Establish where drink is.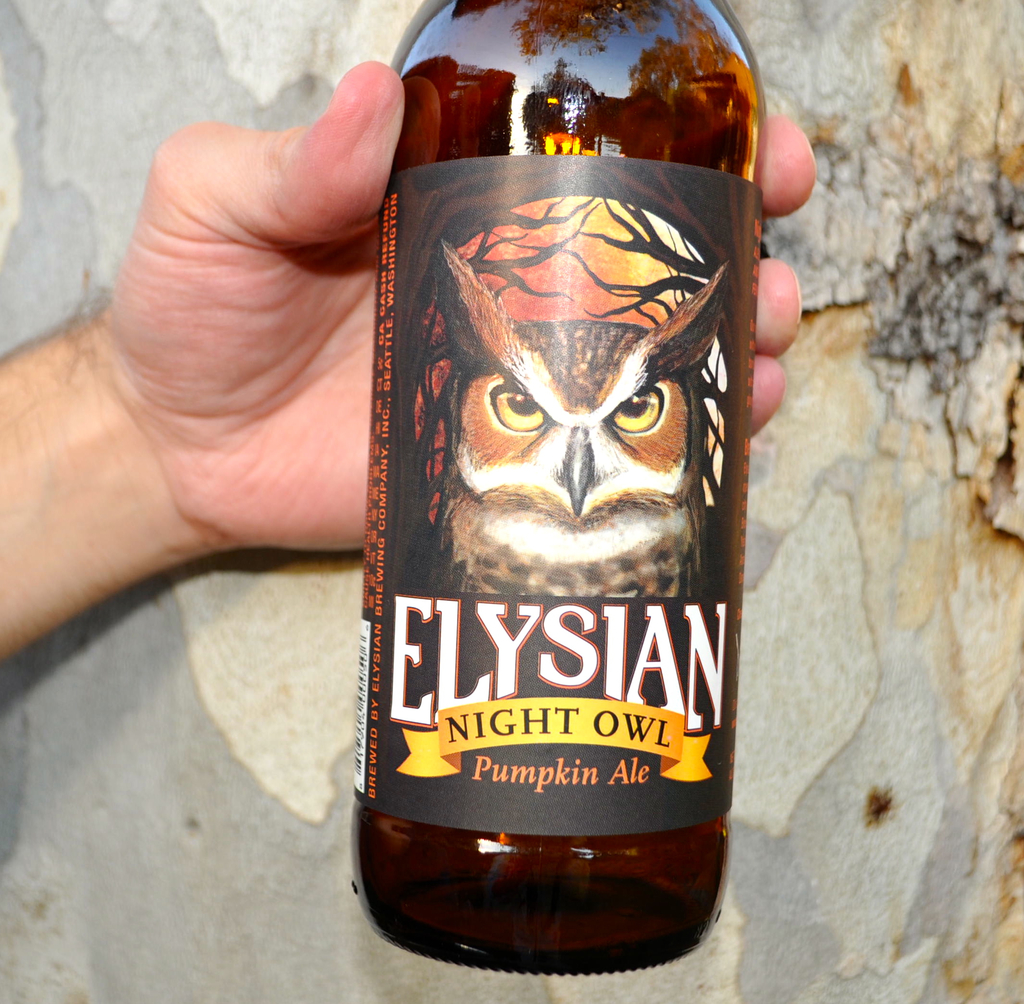
Established at (left=349, top=0, right=766, bottom=977).
